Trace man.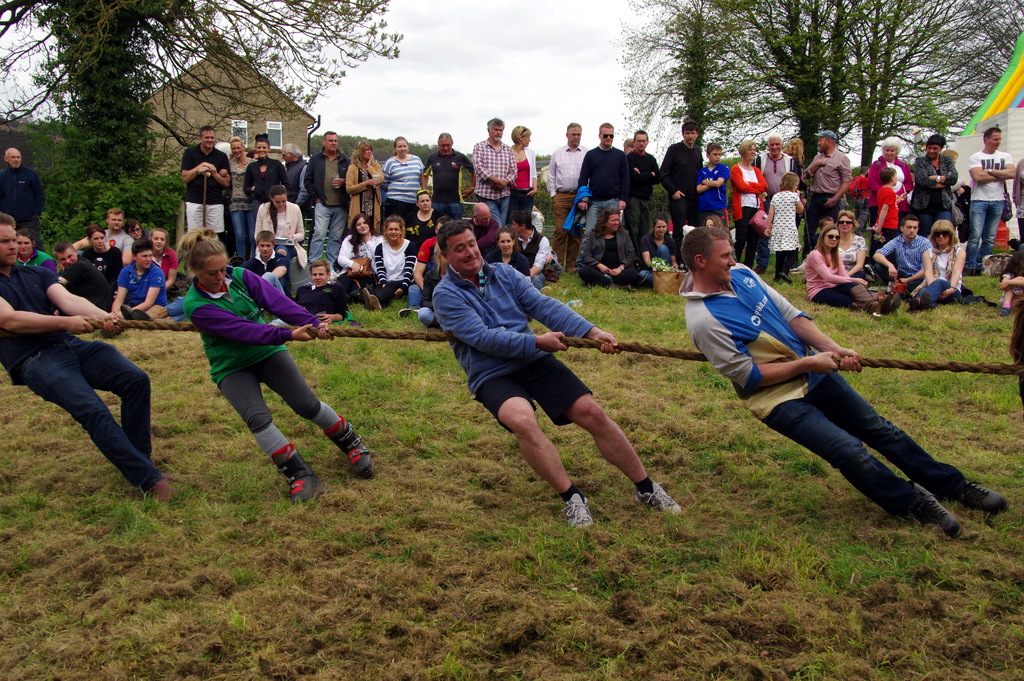
Traced to <box>280,140,308,214</box>.
